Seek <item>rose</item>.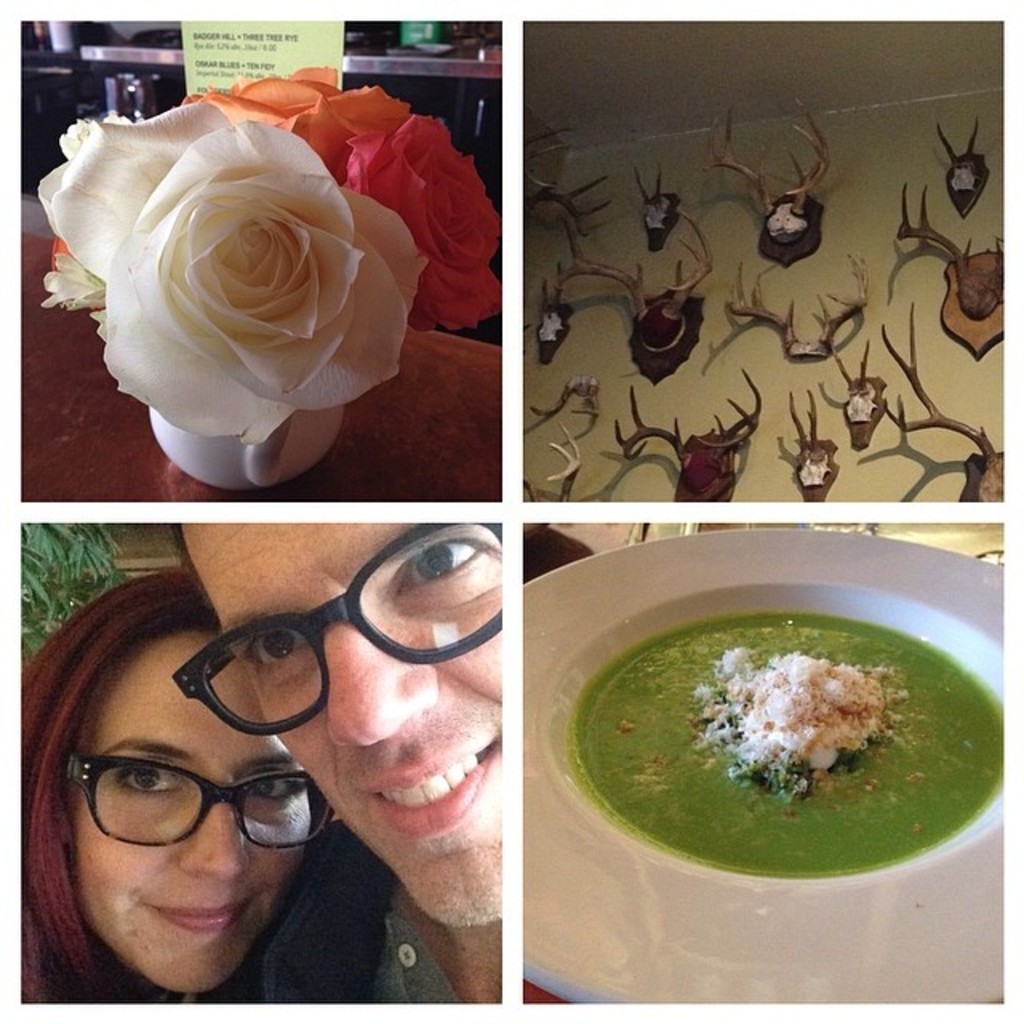
[left=339, top=114, right=496, bottom=338].
